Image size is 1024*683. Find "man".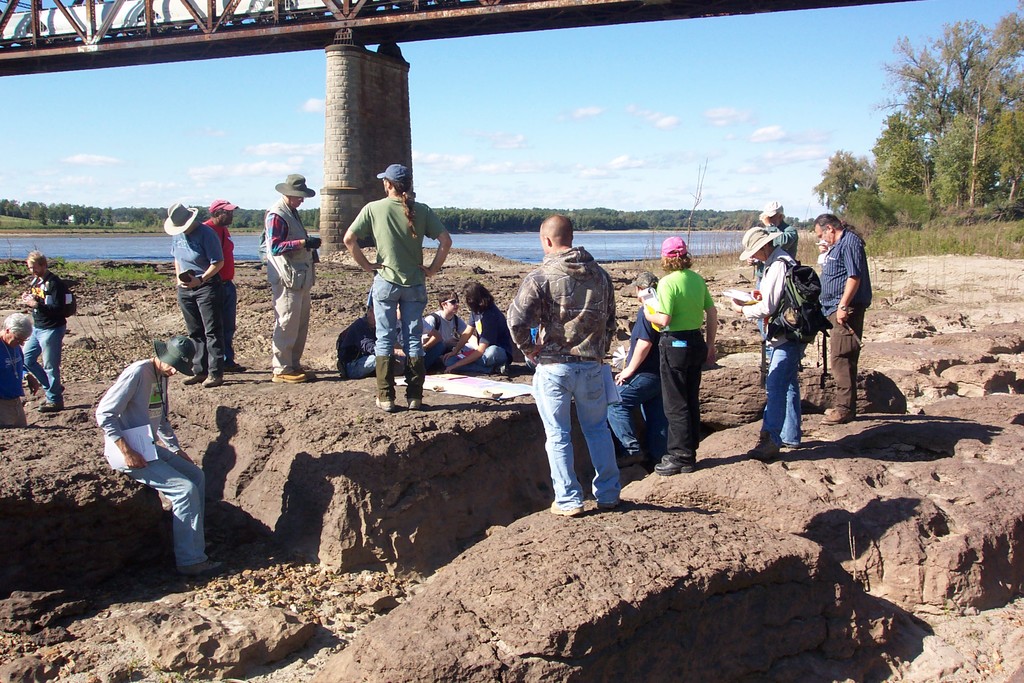
l=521, t=210, r=636, b=511.
